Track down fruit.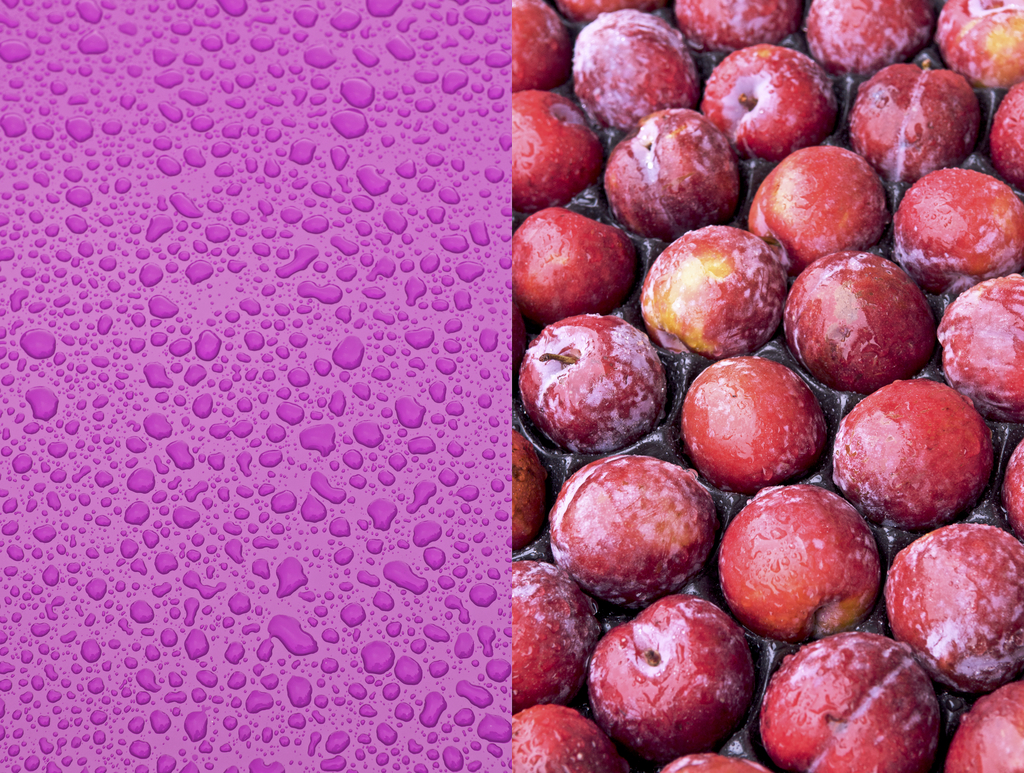
Tracked to BBox(721, 489, 886, 646).
